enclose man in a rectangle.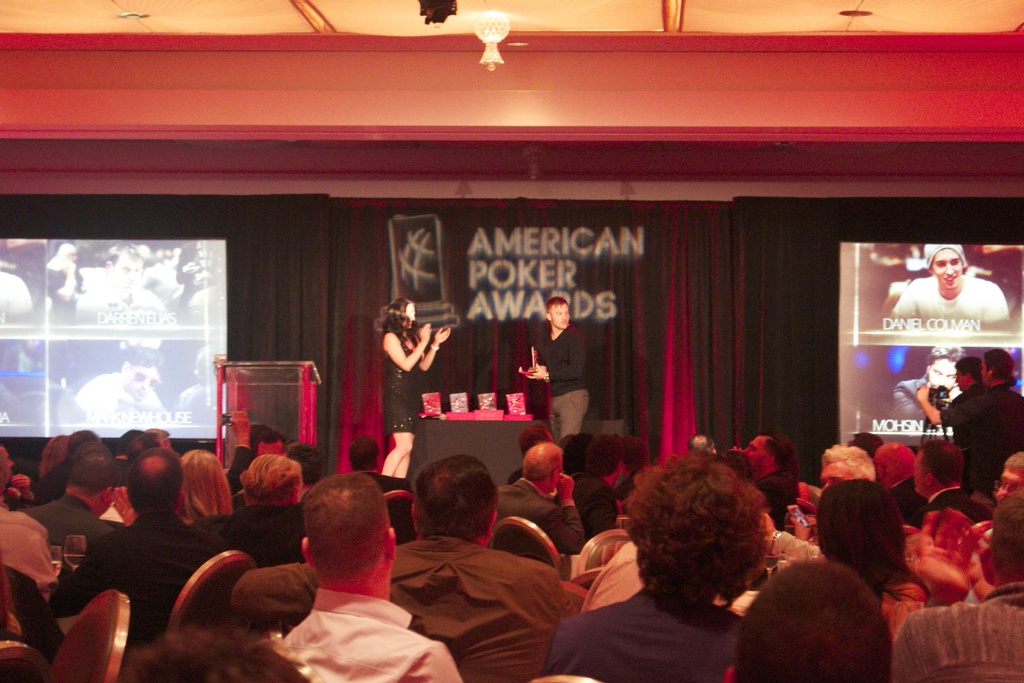
box=[891, 350, 957, 418].
